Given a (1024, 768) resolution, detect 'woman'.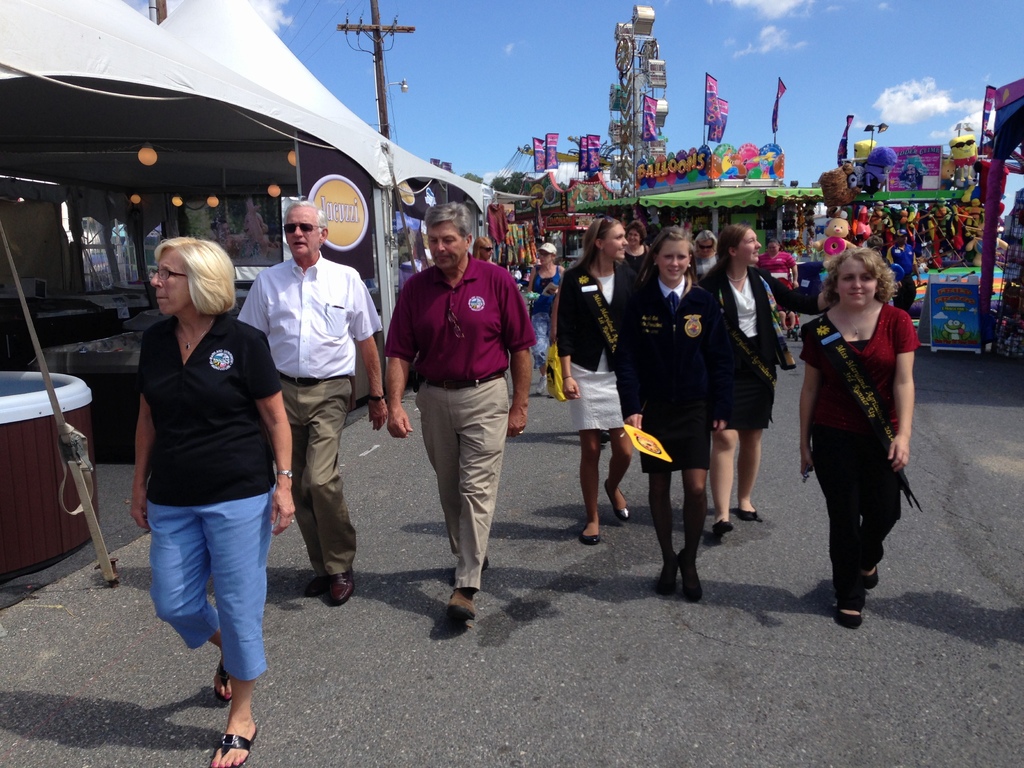
[x1=796, y1=239, x2=932, y2=633].
